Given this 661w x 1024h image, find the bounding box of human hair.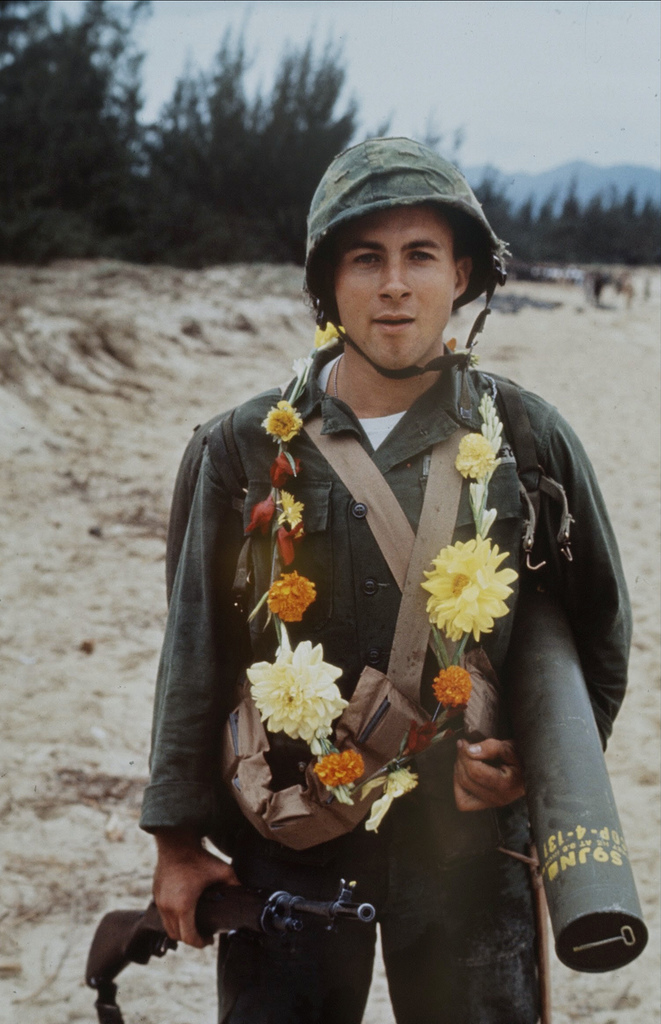
box=[303, 220, 484, 324].
